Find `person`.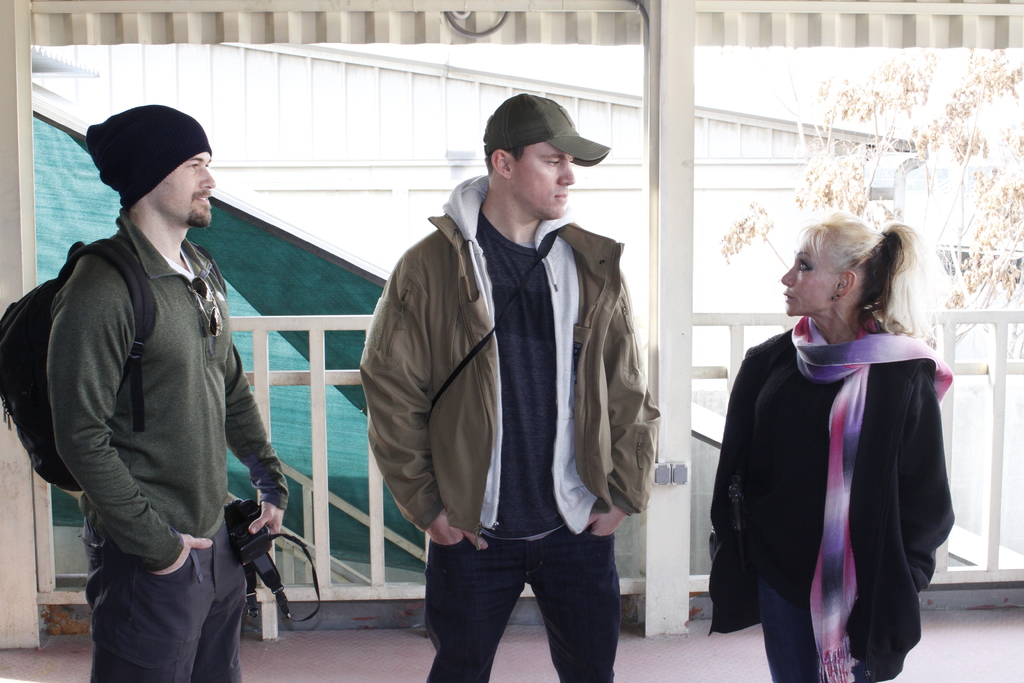
[x1=710, y1=219, x2=962, y2=682].
